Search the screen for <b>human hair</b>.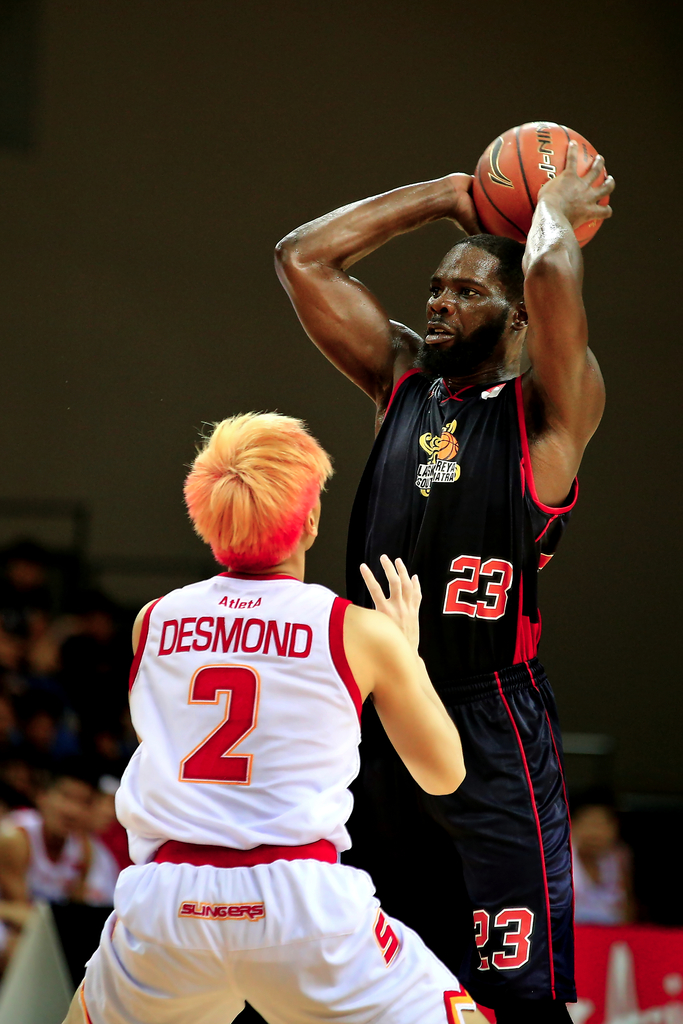
Found at bbox(180, 406, 344, 584).
